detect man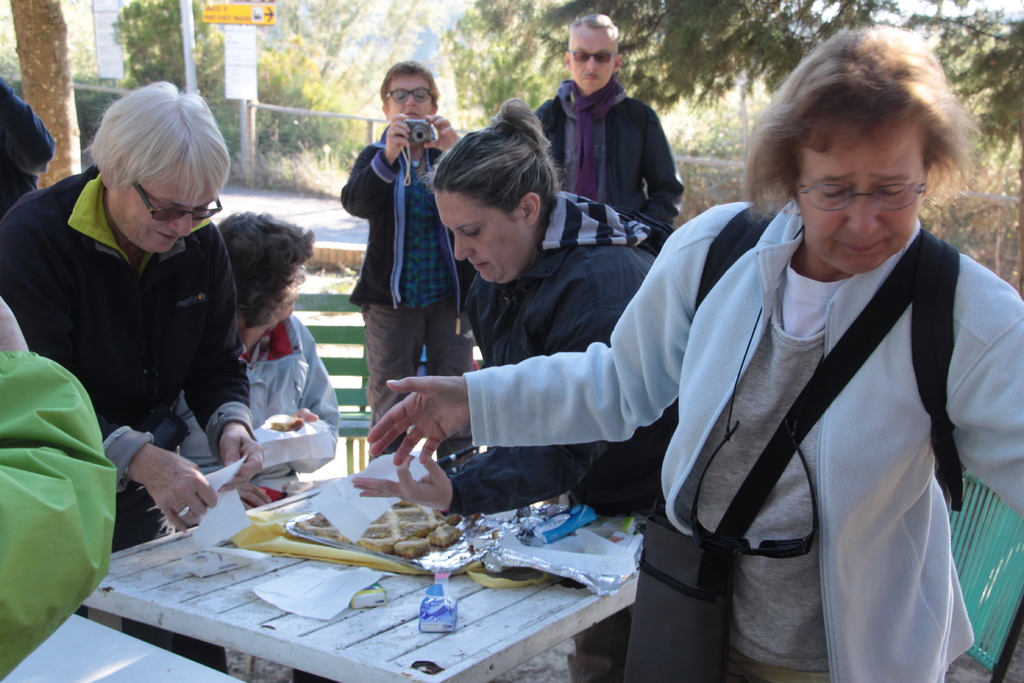
detection(531, 10, 686, 224)
